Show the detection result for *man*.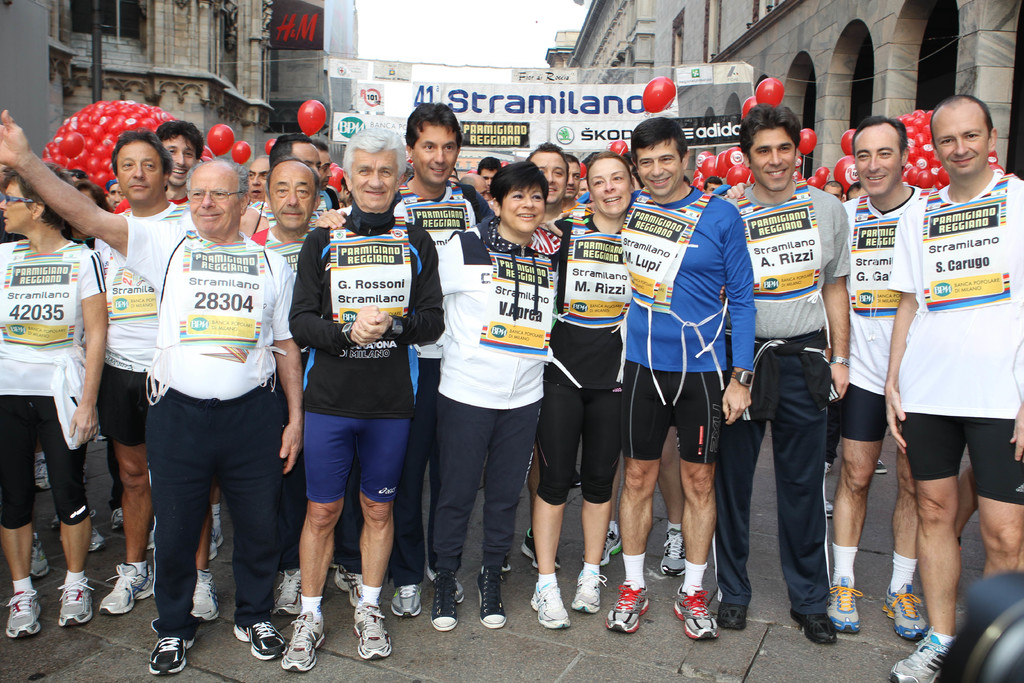
(476,157,504,202).
